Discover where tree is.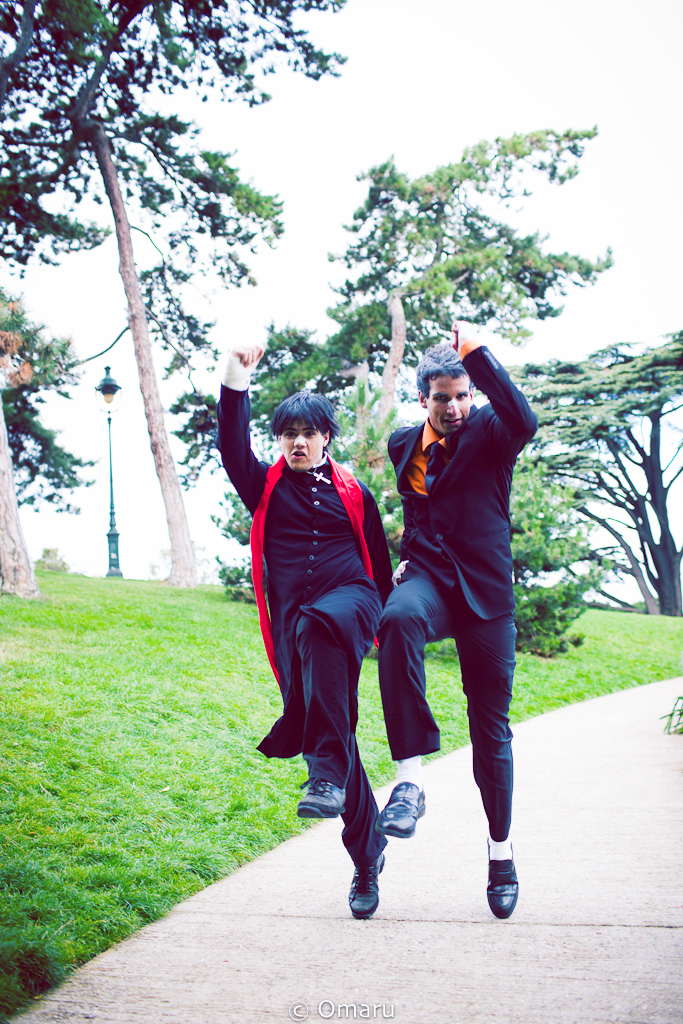
Discovered at bbox=(0, 5, 343, 597).
